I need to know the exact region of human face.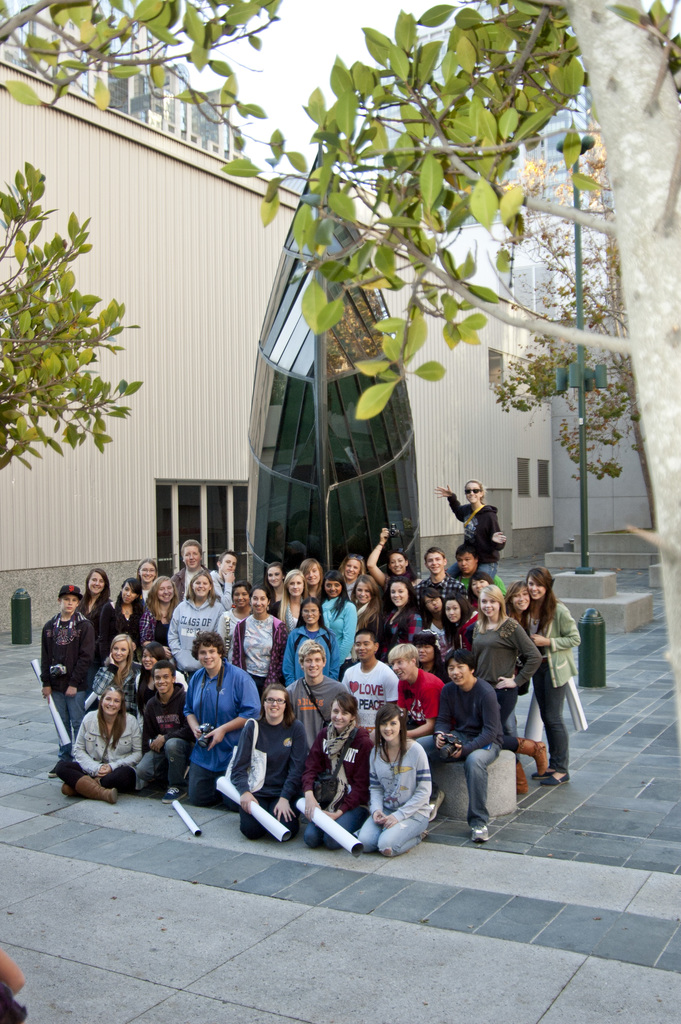
Region: 427, 554, 445, 573.
